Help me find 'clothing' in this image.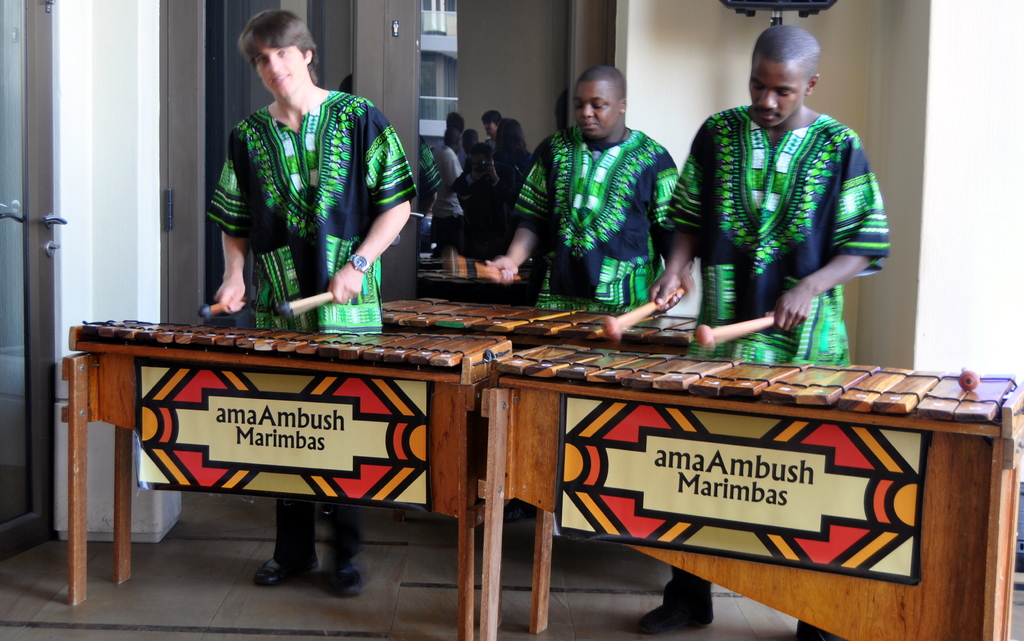
Found it: locate(417, 140, 442, 209).
